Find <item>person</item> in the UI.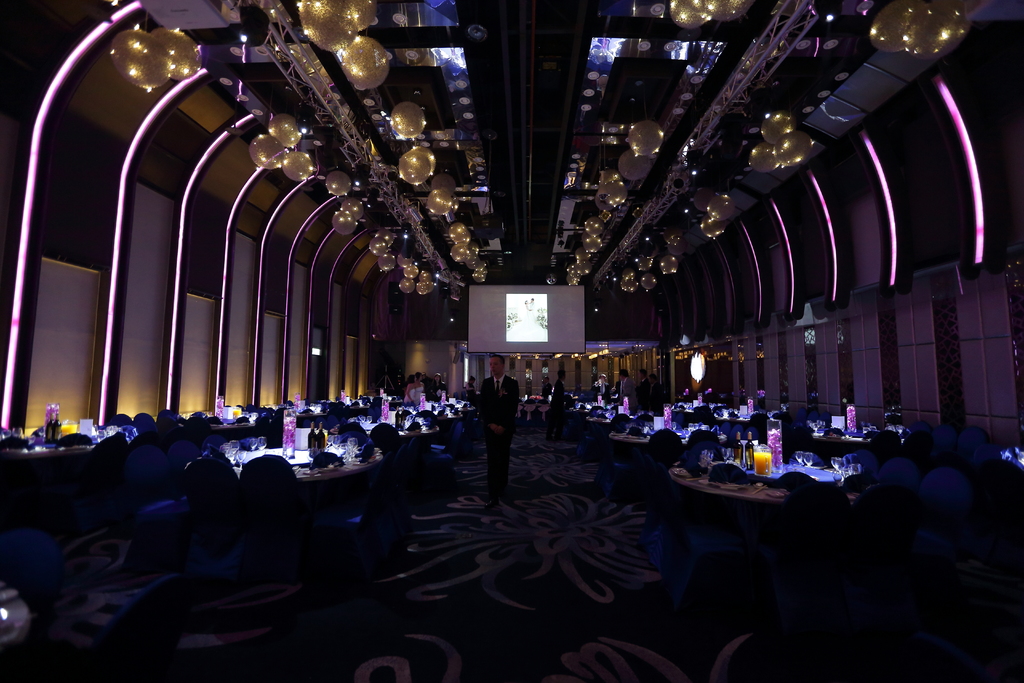
UI element at 465:377:476:402.
